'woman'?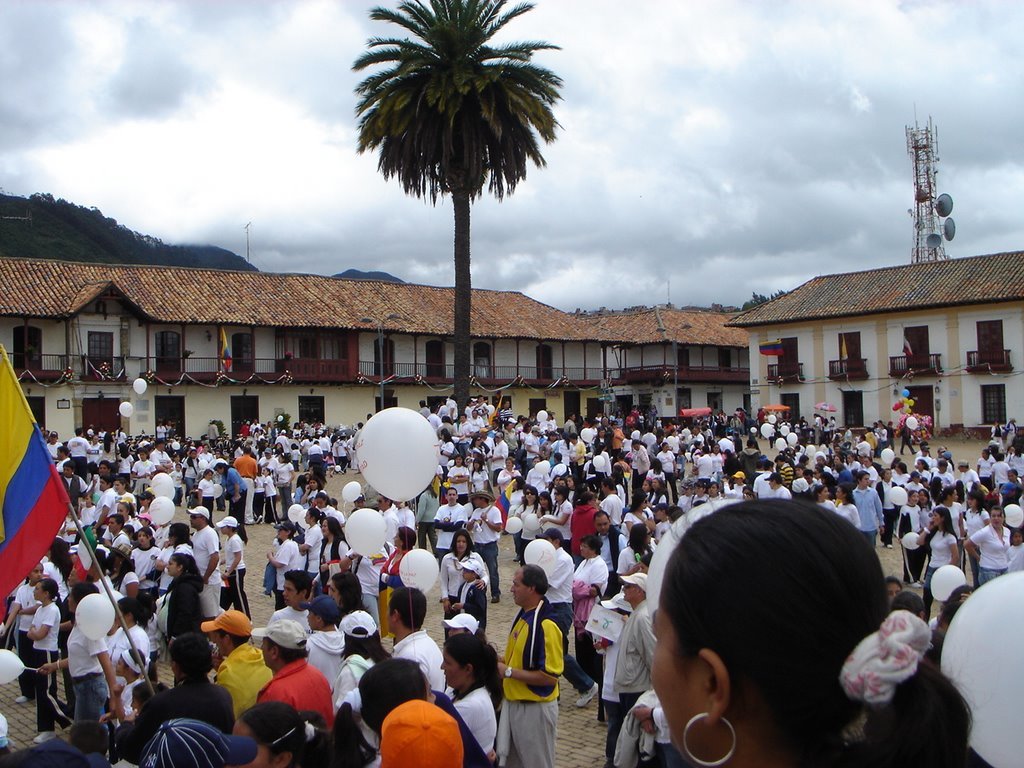
[922, 506, 964, 581]
